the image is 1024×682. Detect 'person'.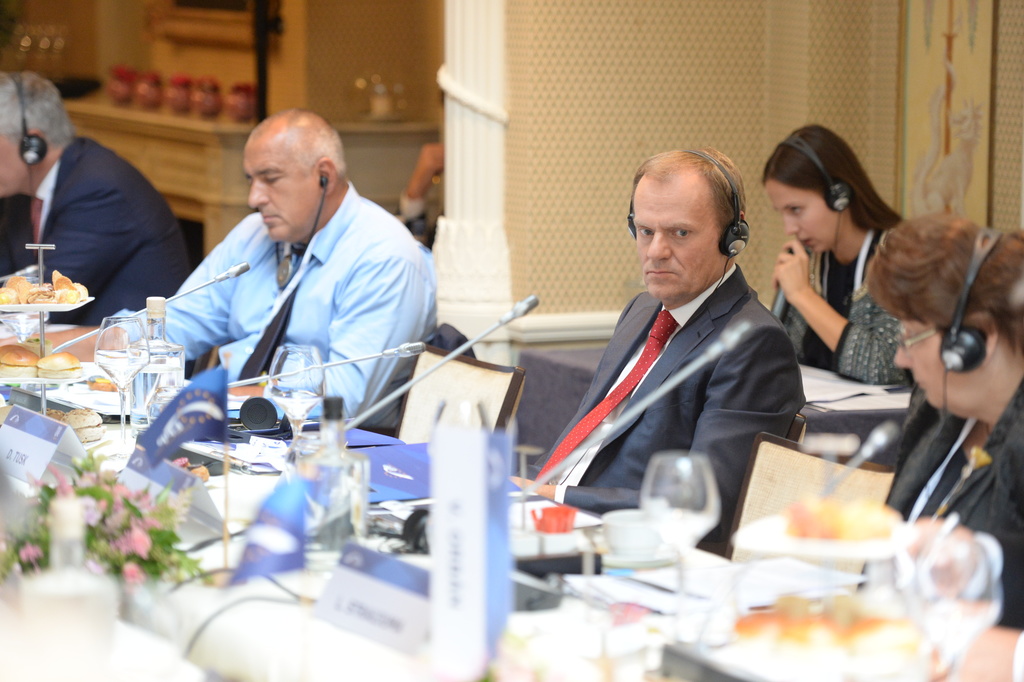
Detection: 394,135,445,262.
